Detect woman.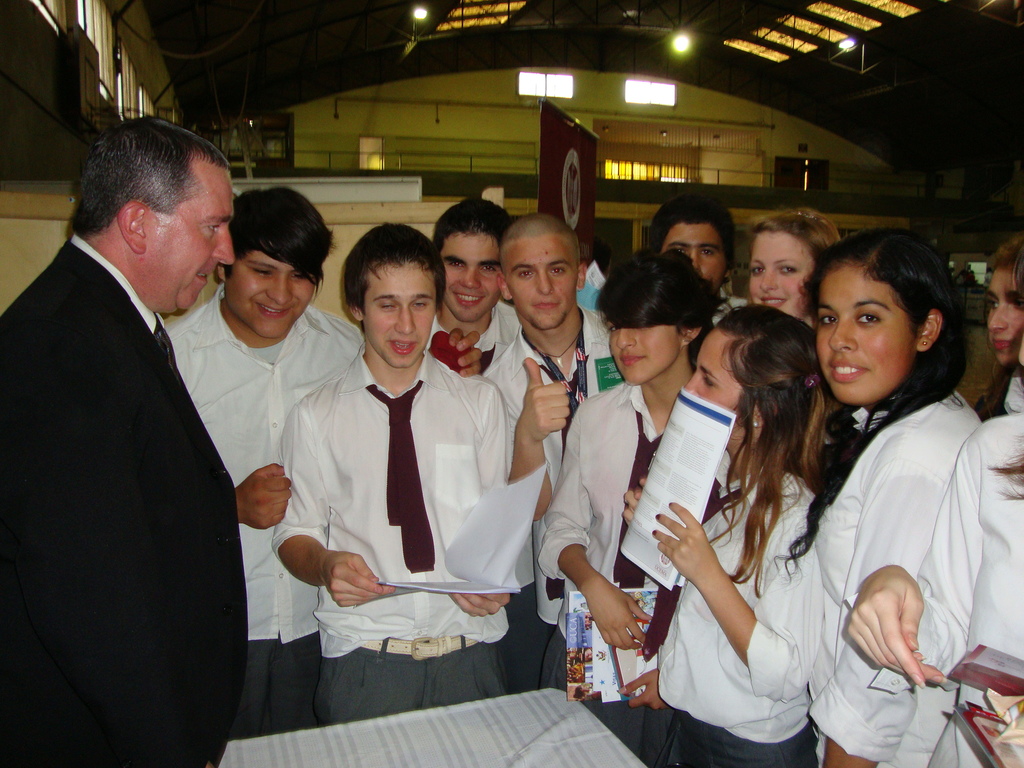
Detected at box(746, 209, 840, 321).
